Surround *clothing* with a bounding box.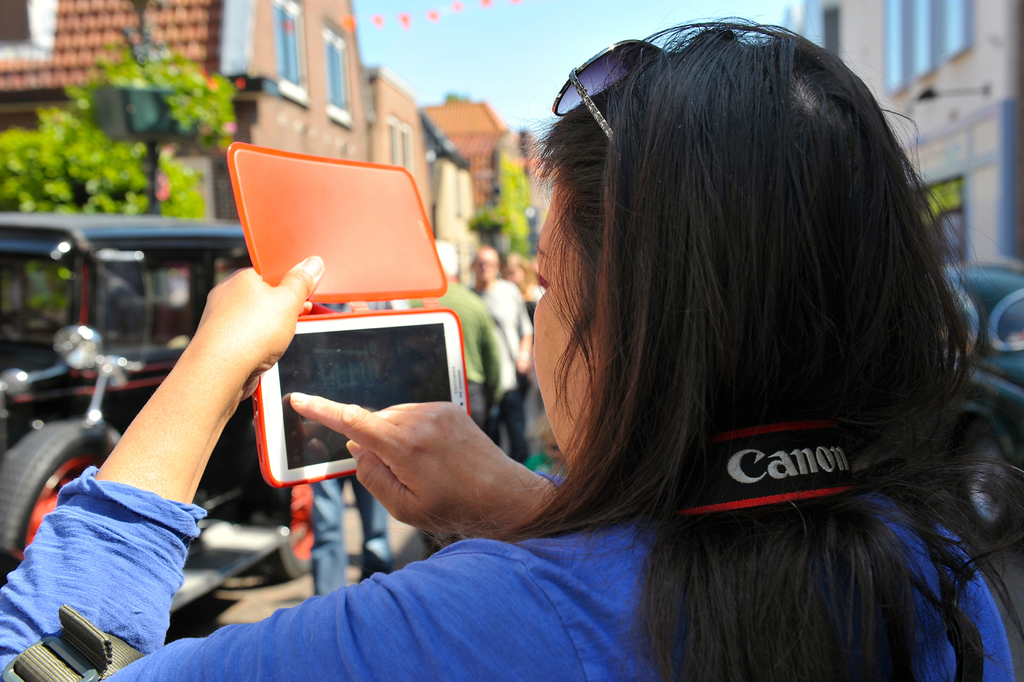
1/0/1023/681.
